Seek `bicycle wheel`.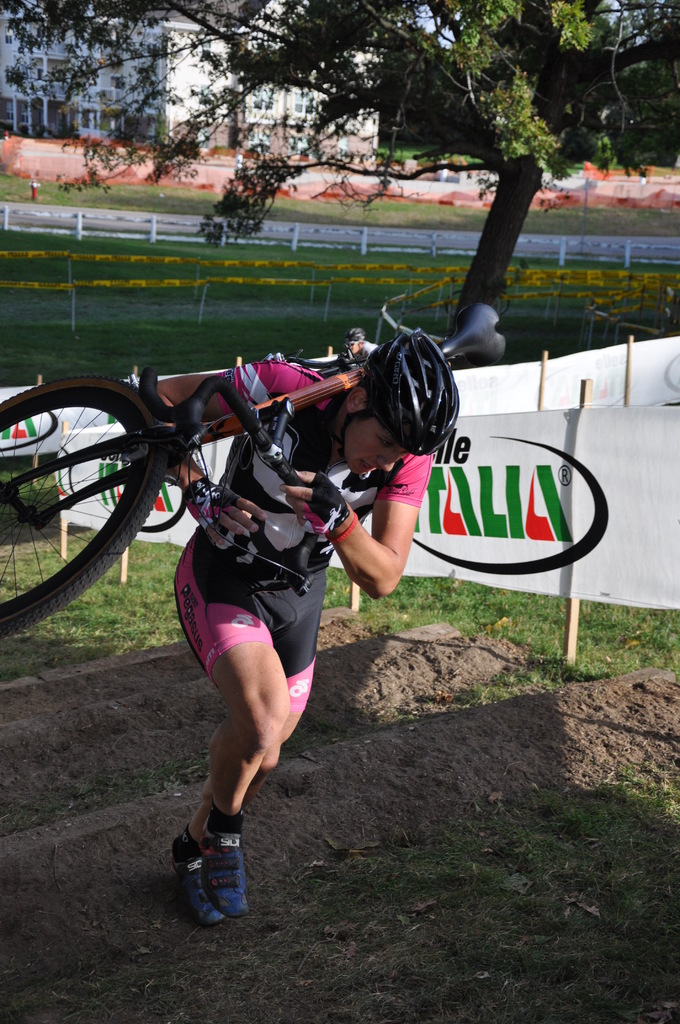
bbox=(15, 392, 181, 614).
